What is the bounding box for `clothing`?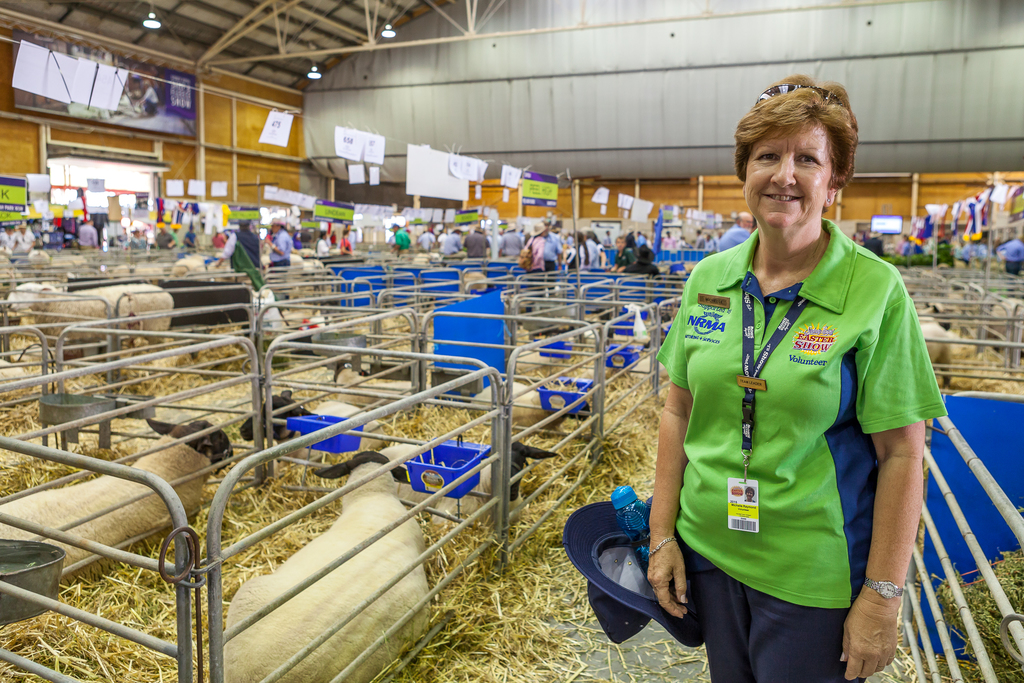
bbox=[267, 235, 285, 262].
